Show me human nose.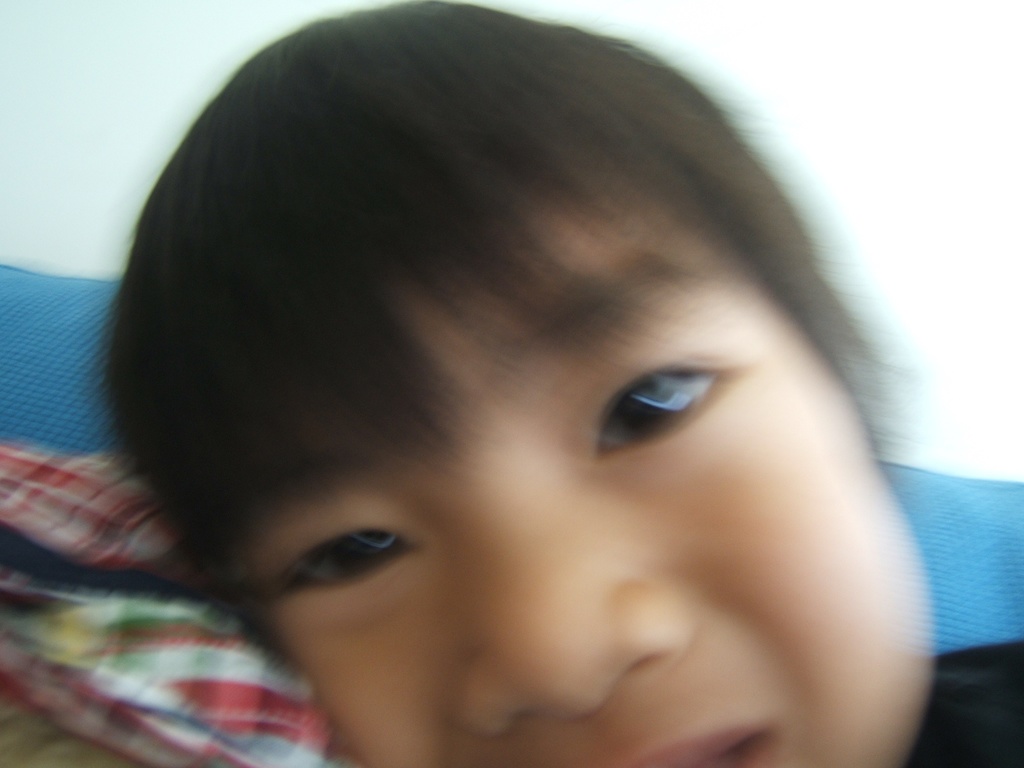
human nose is here: l=456, t=455, r=690, b=717.
